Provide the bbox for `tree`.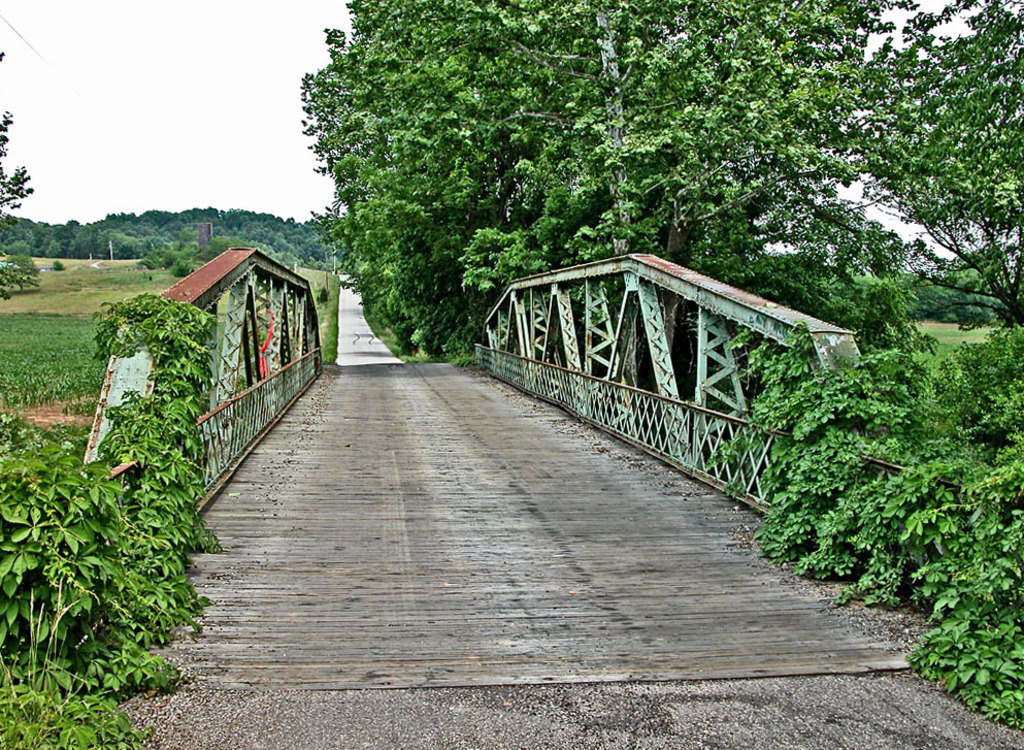
<box>254,35,925,302</box>.
